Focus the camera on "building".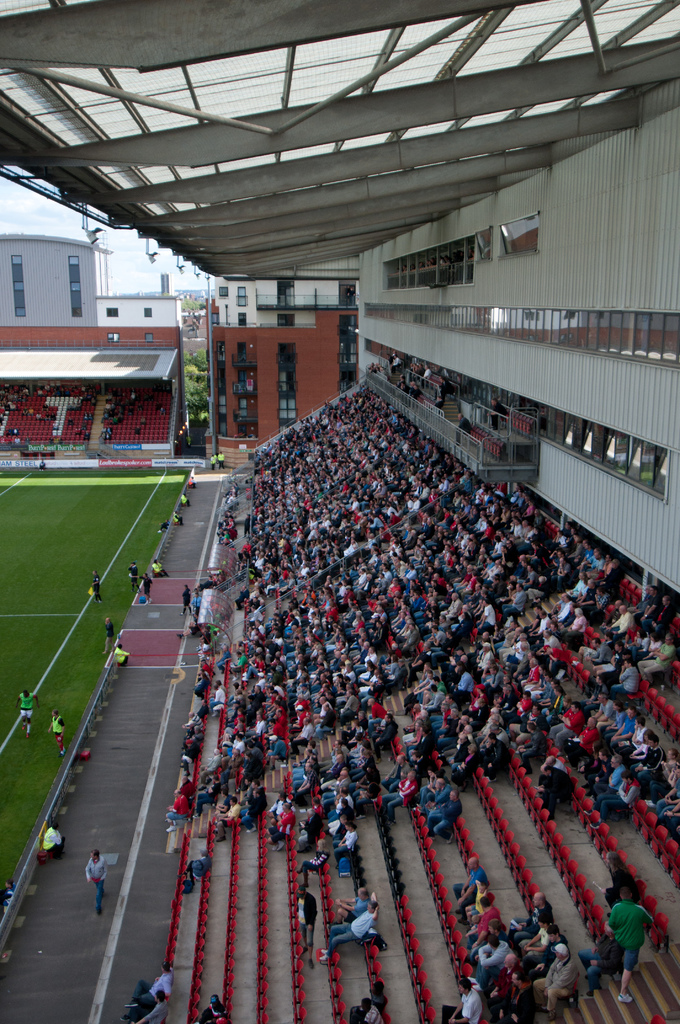
Focus region: (left=209, top=263, right=357, bottom=453).
